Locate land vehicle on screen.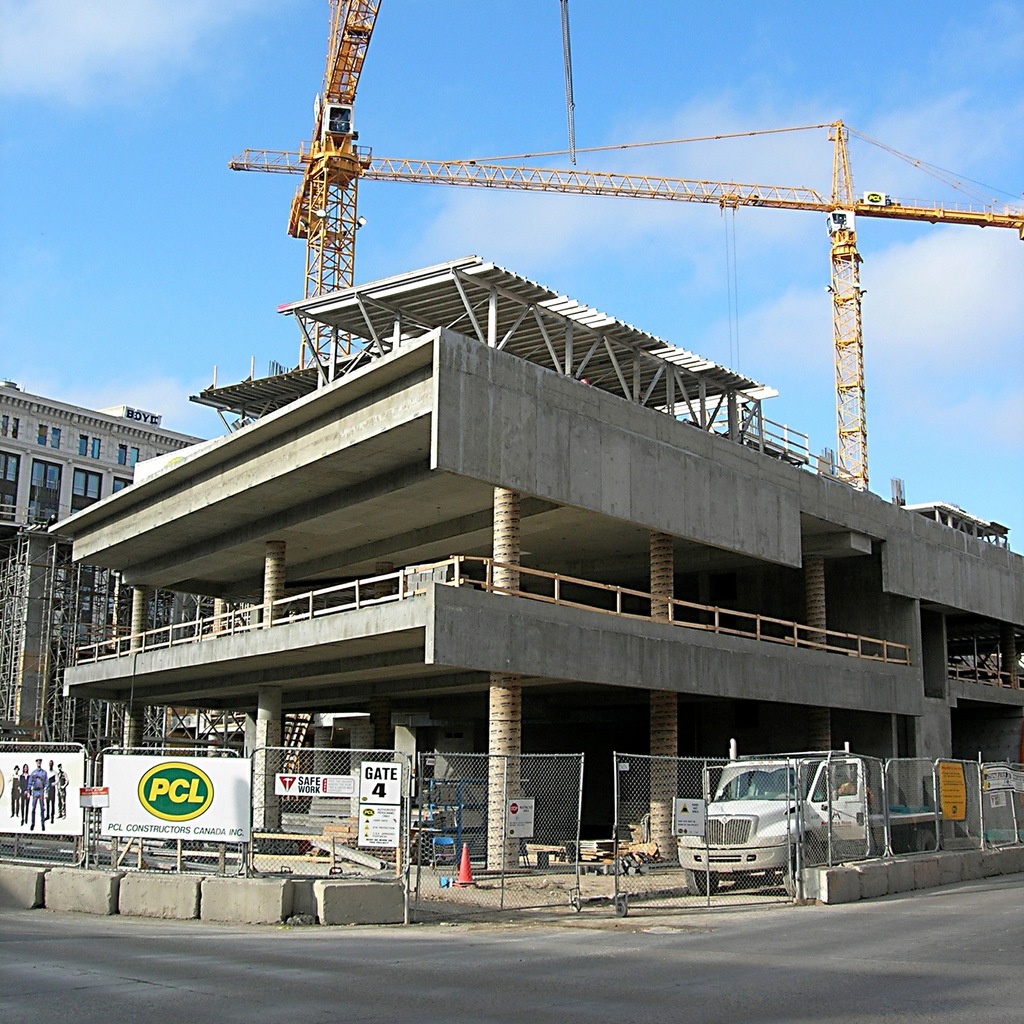
On screen at [685, 766, 863, 893].
